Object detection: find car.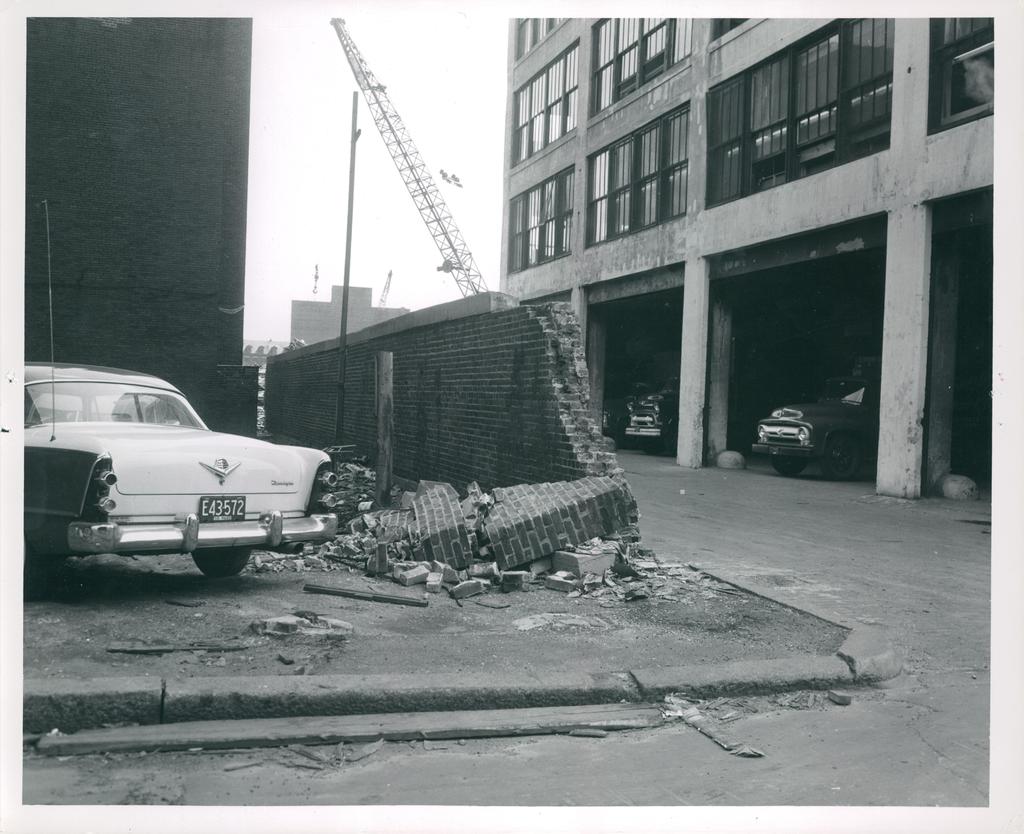
x1=625, y1=376, x2=684, y2=445.
